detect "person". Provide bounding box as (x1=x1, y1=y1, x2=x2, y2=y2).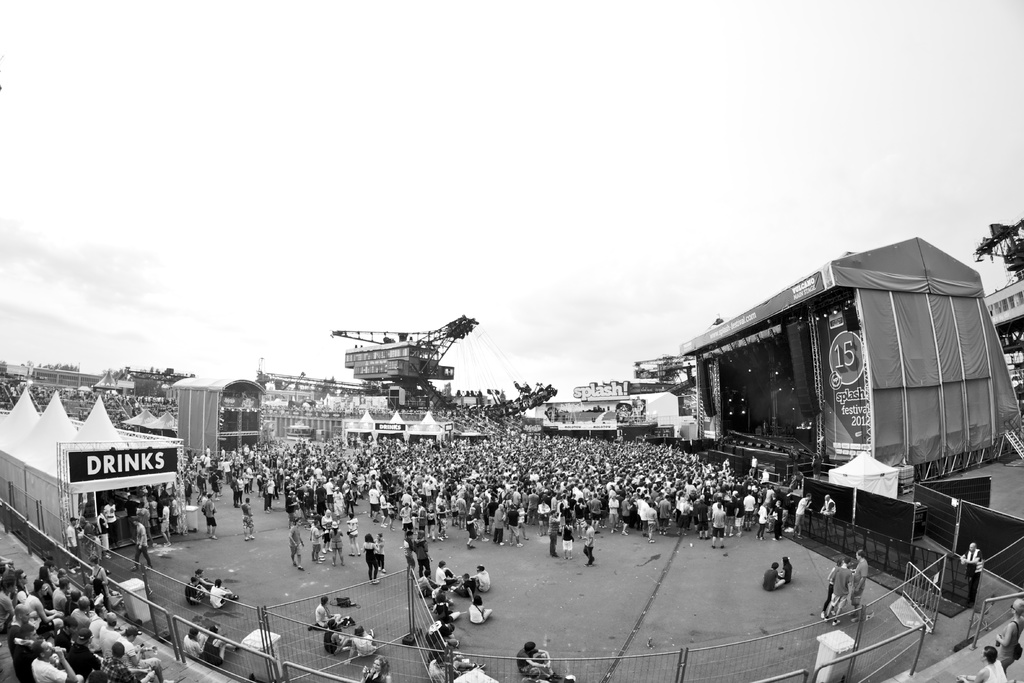
(x1=468, y1=593, x2=490, y2=625).
